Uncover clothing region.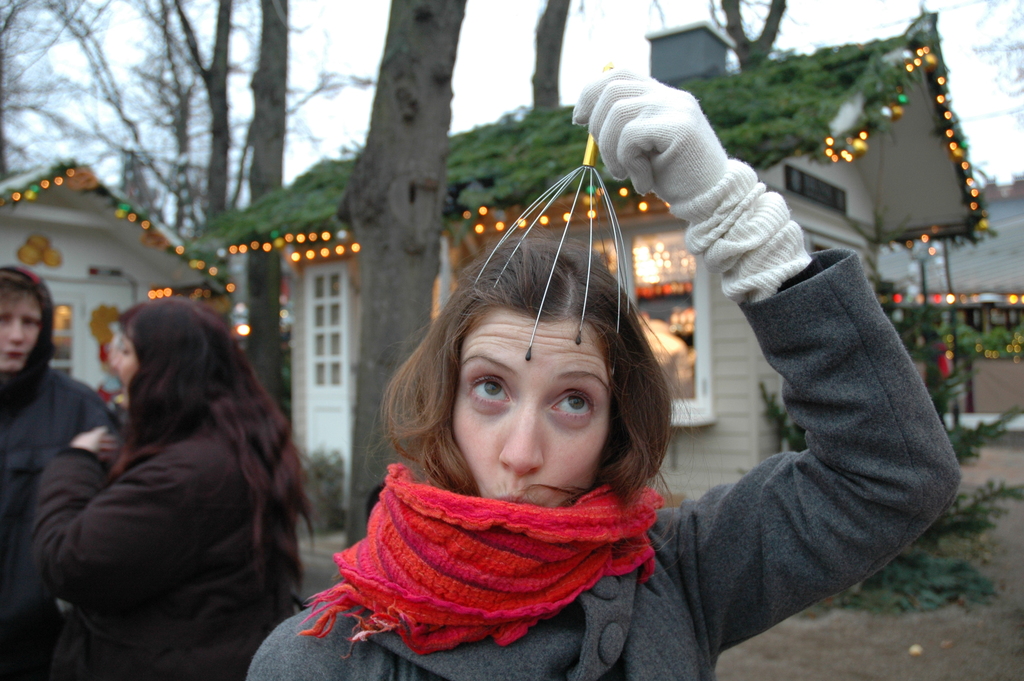
Uncovered: locate(246, 250, 954, 680).
